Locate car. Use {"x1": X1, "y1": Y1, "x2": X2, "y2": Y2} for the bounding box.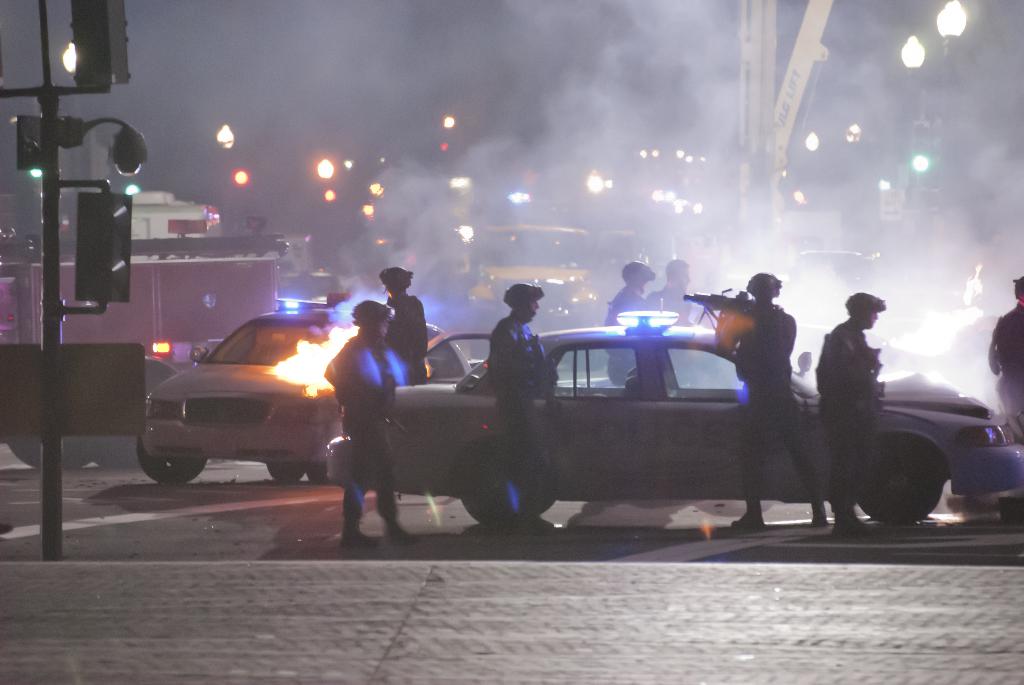
{"x1": 120, "y1": 306, "x2": 473, "y2": 512}.
